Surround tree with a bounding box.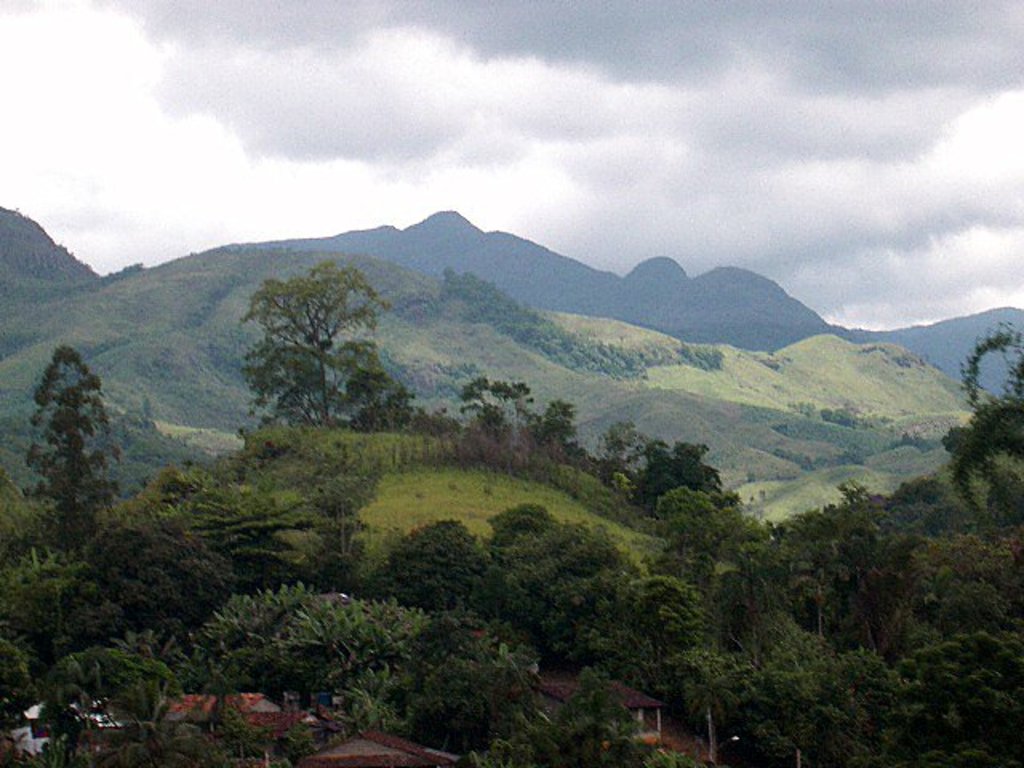
rect(29, 342, 109, 542).
